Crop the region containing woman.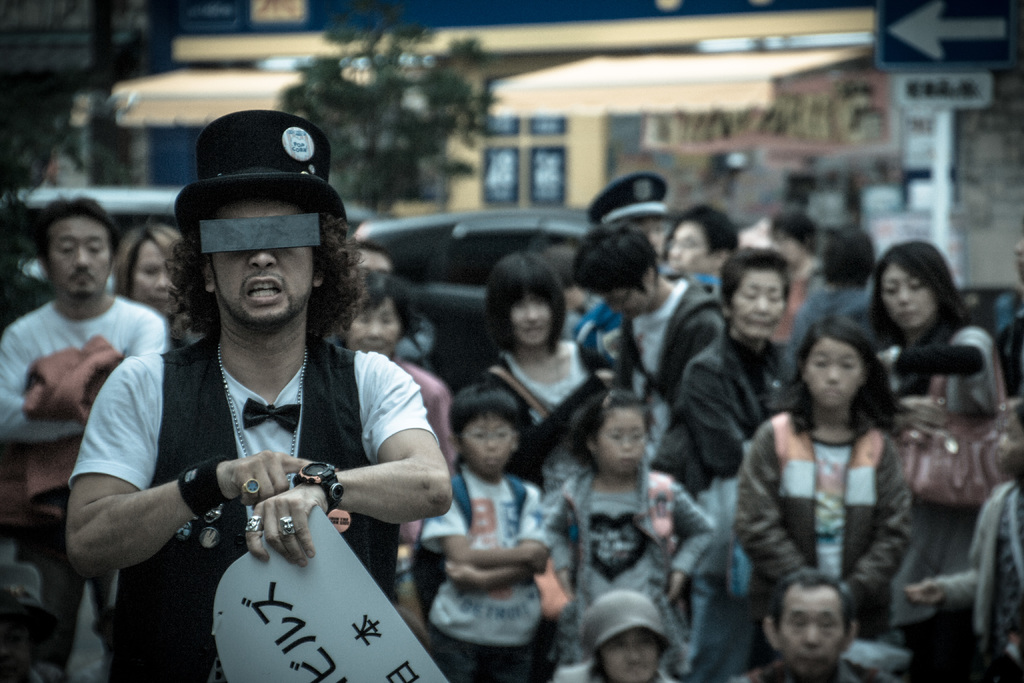
Crop region: 340,273,467,559.
